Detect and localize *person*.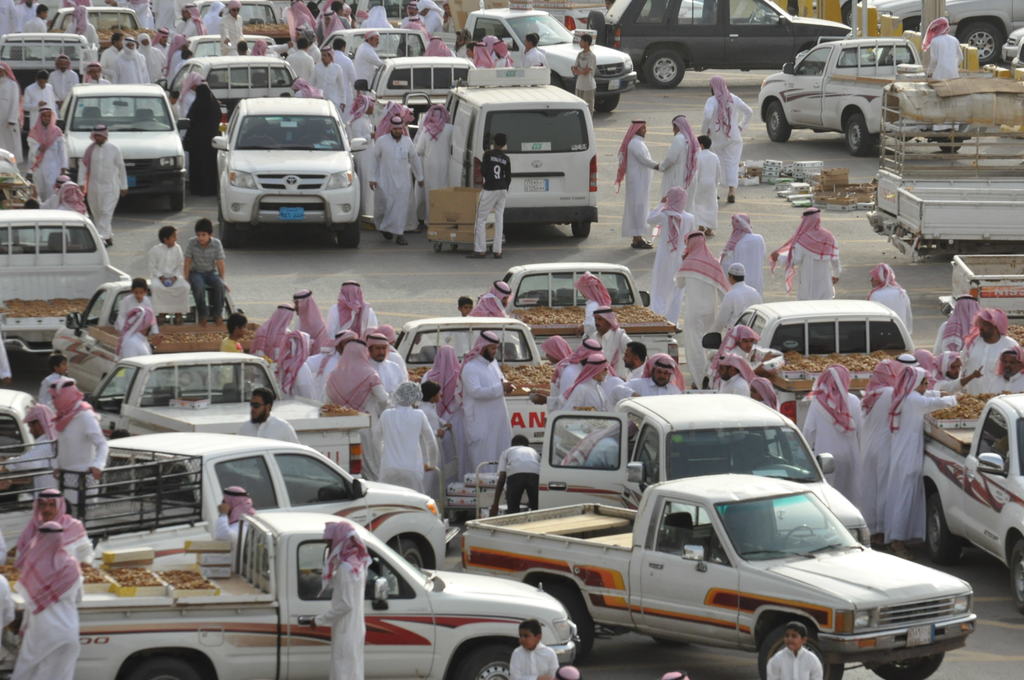
Localized at bbox(14, 519, 84, 679).
